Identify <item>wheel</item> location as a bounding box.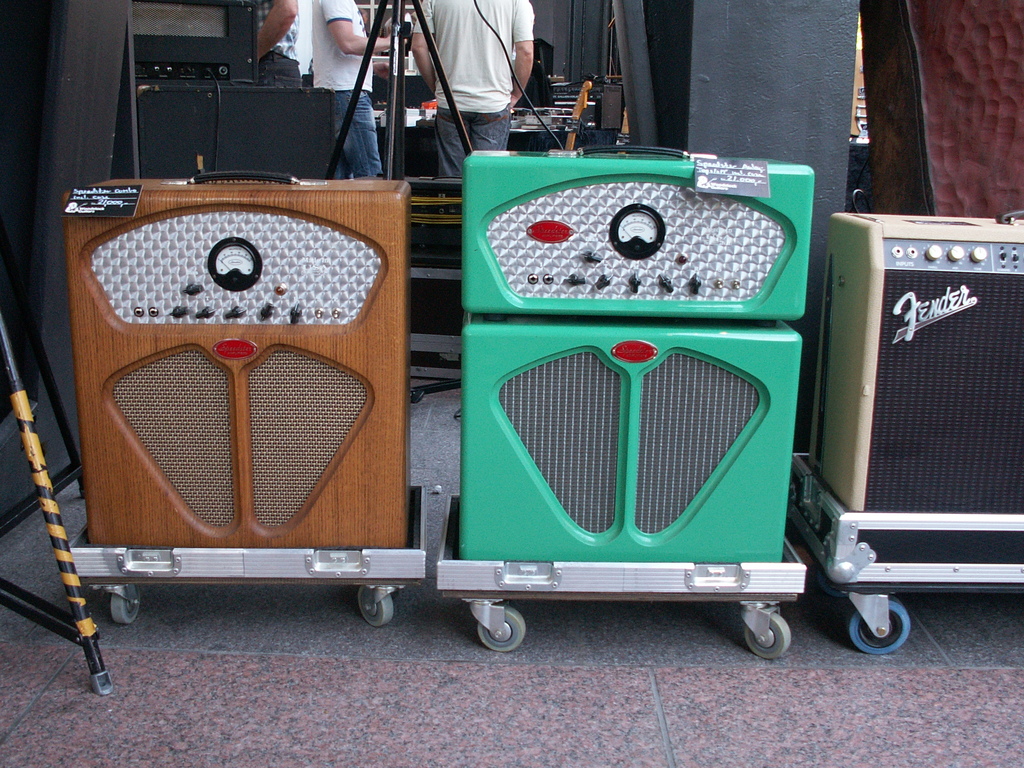
(847, 601, 911, 653).
